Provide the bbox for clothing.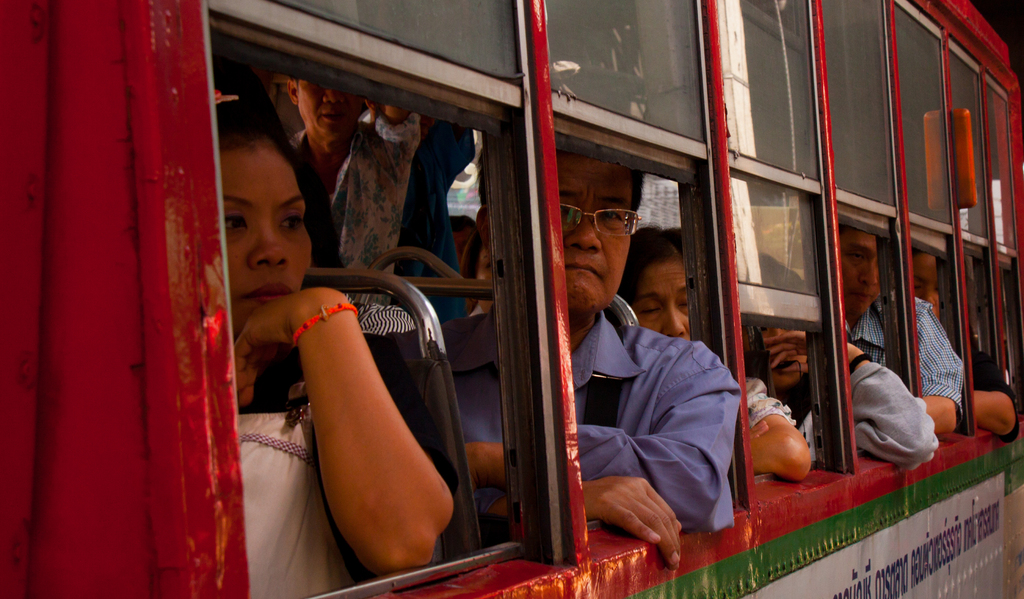
rect(291, 100, 429, 308).
